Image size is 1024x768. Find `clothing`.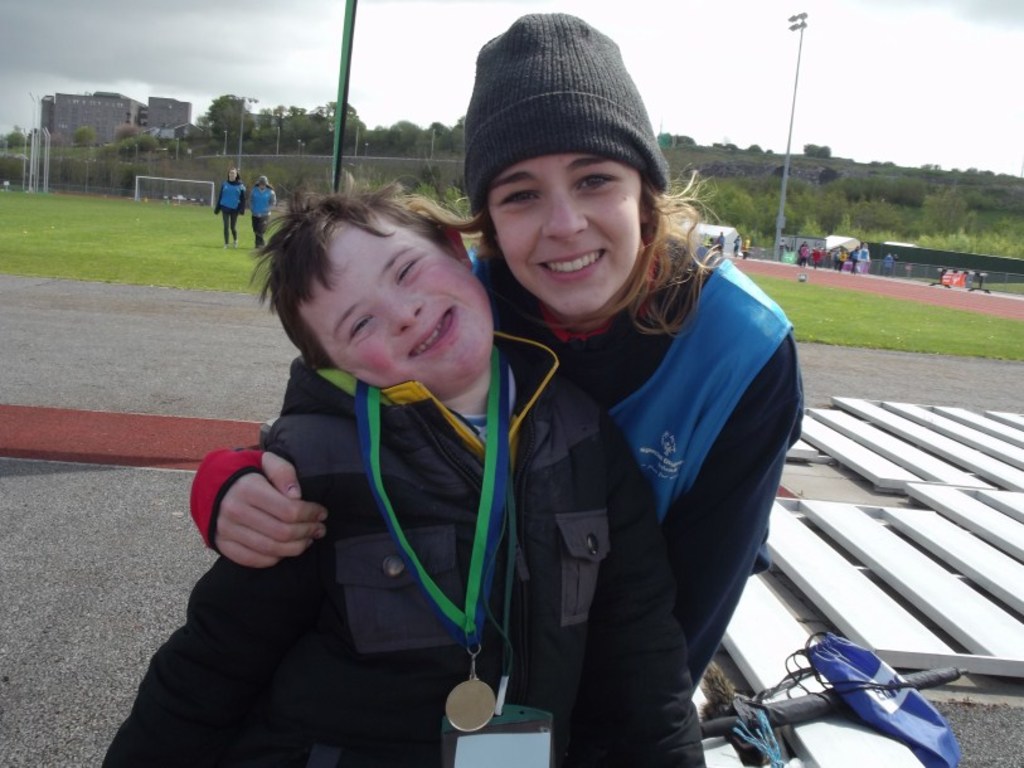
region(214, 174, 258, 256).
